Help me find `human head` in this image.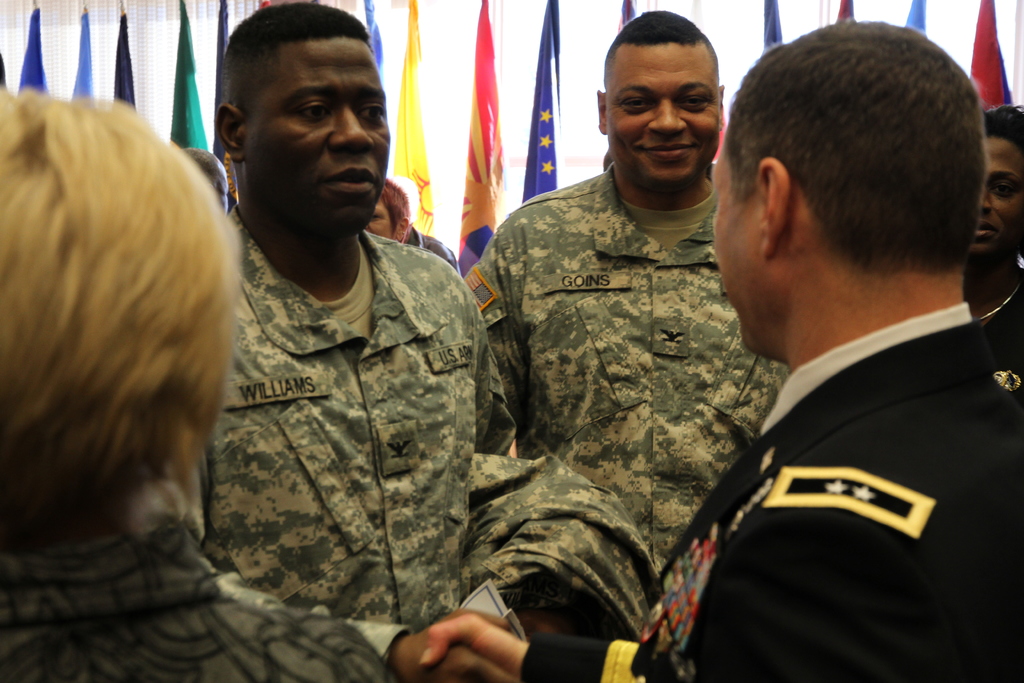
Found it: 211 6 391 236.
